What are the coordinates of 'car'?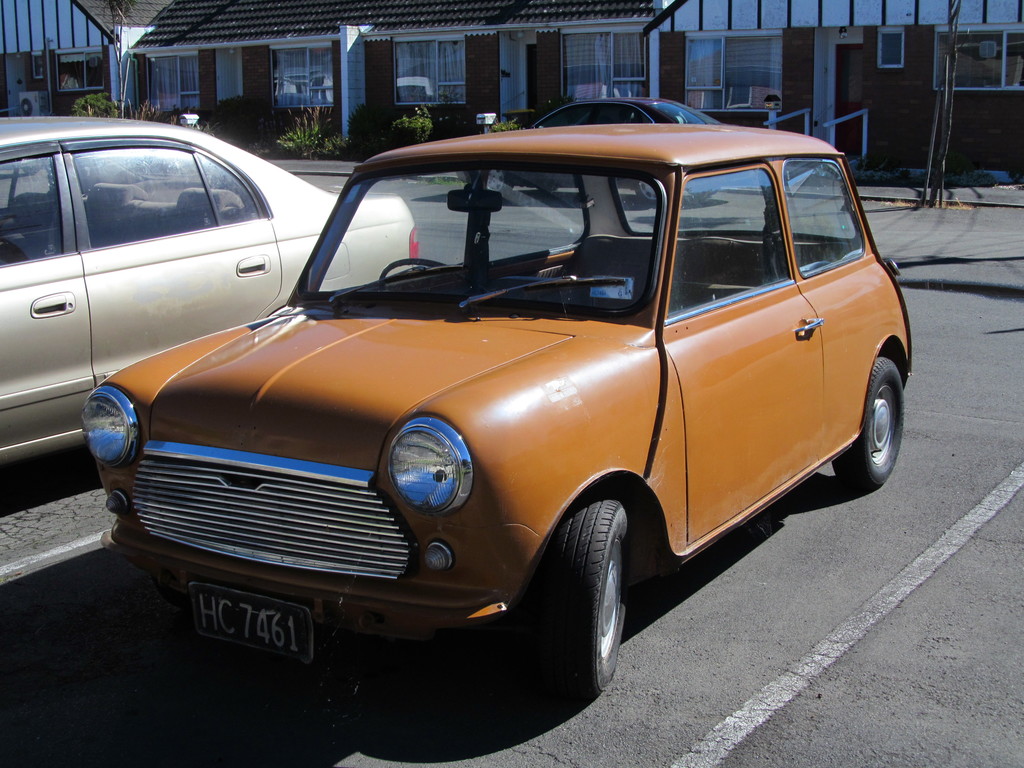
(x1=490, y1=78, x2=751, y2=200).
